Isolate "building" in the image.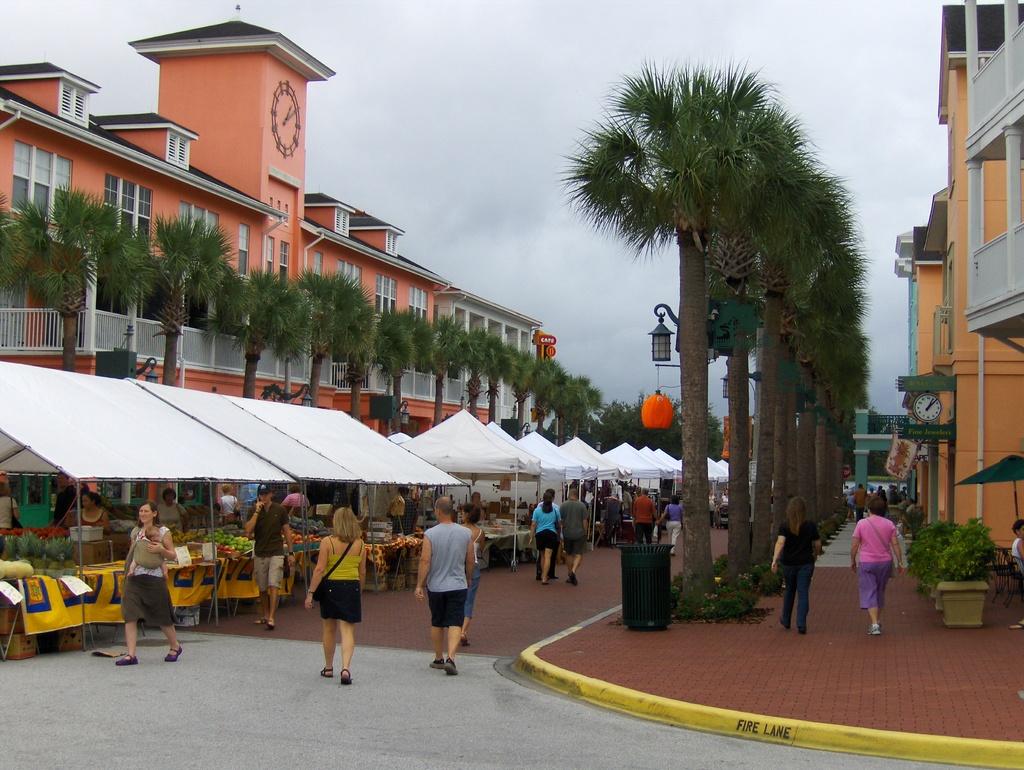
Isolated region: {"left": 936, "top": 0, "right": 1023, "bottom": 559}.
